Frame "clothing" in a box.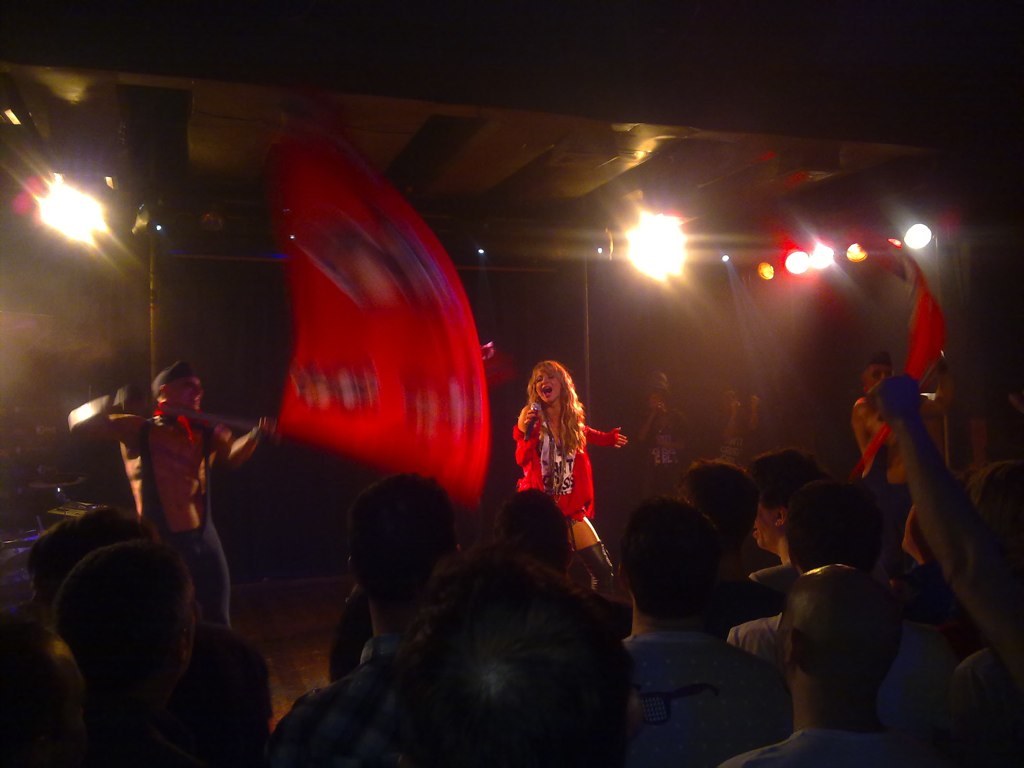
{"left": 855, "top": 474, "right": 916, "bottom": 576}.
